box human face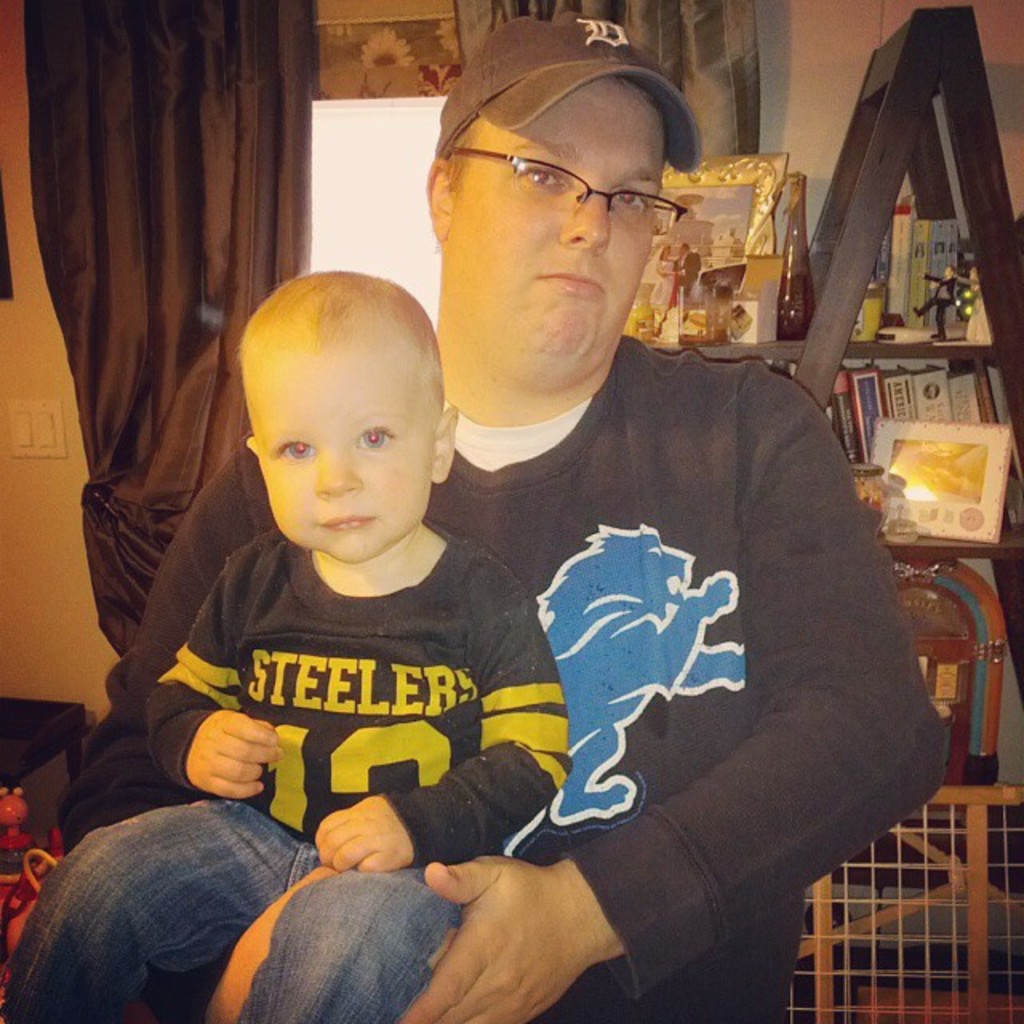
bbox(240, 347, 435, 574)
